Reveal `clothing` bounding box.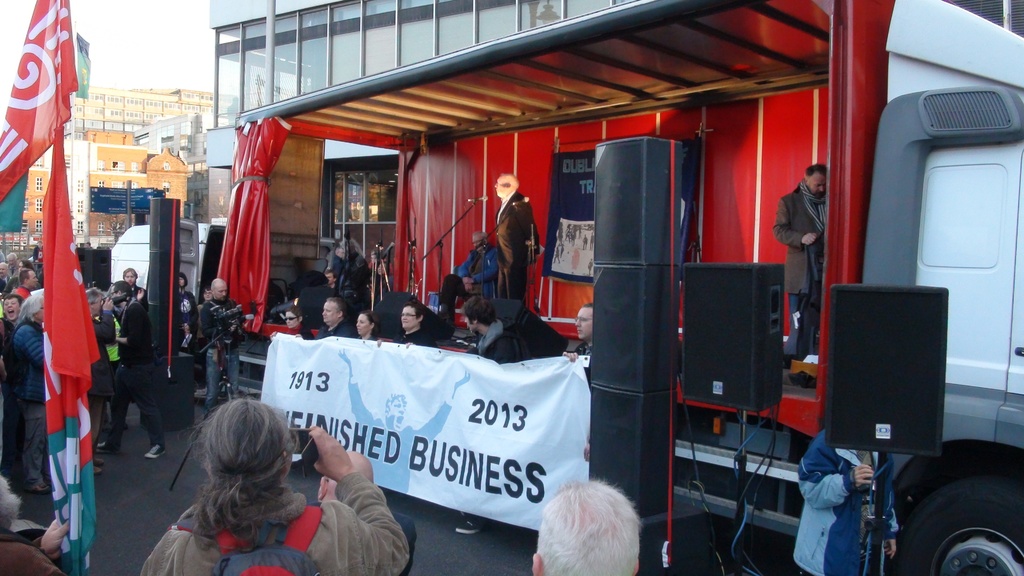
Revealed: left=770, top=179, right=828, bottom=356.
